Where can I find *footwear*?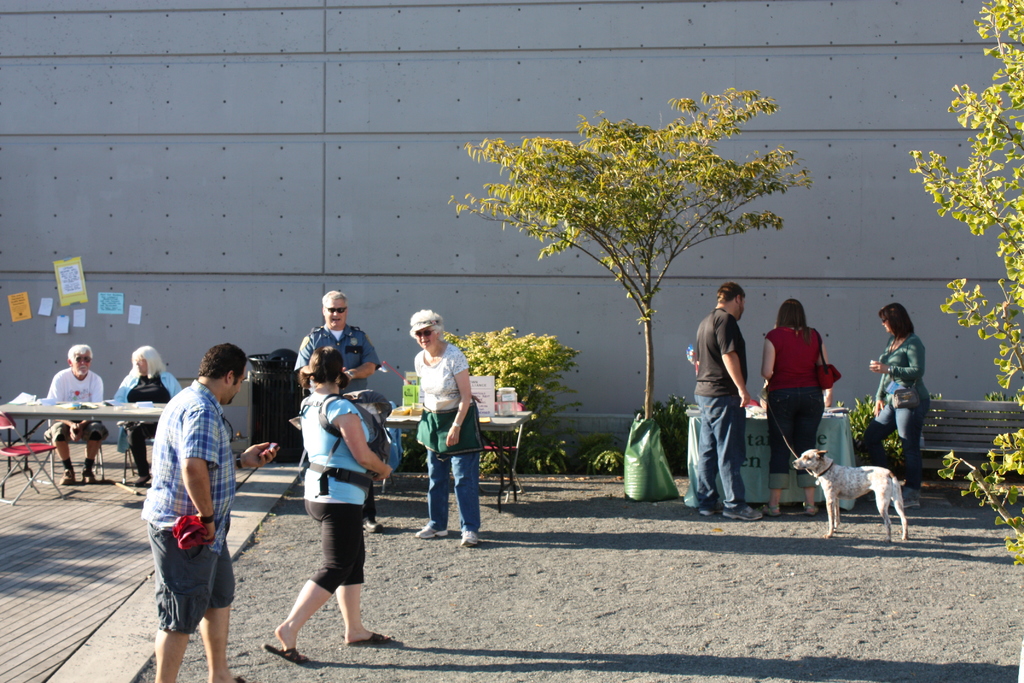
You can find it at rect(133, 470, 154, 484).
